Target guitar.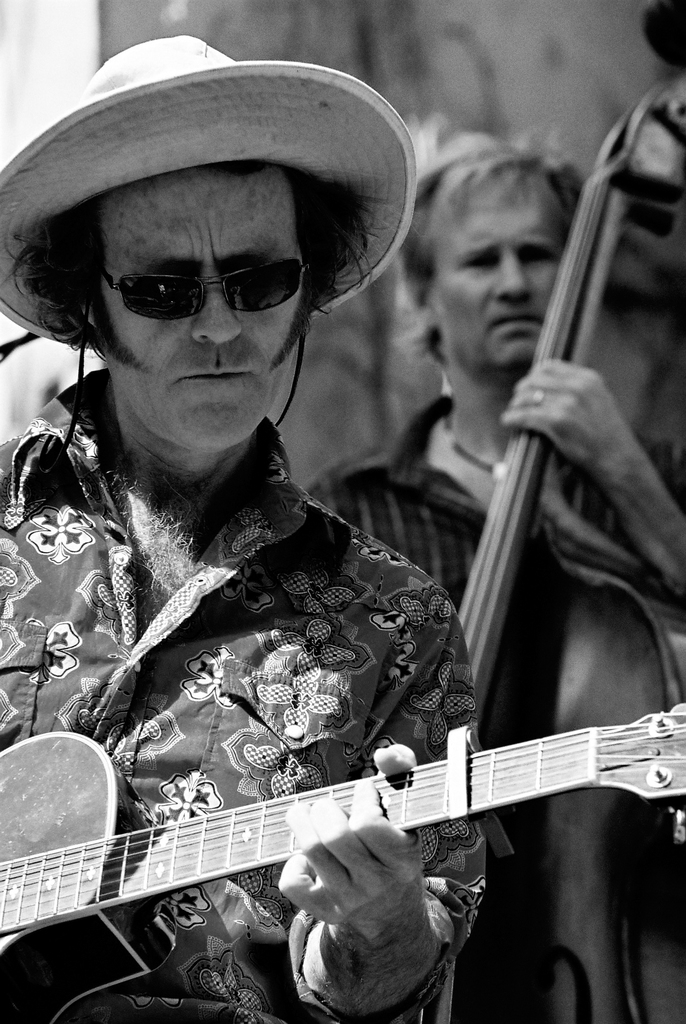
Target region: detection(0, 701, 685, 1023).
